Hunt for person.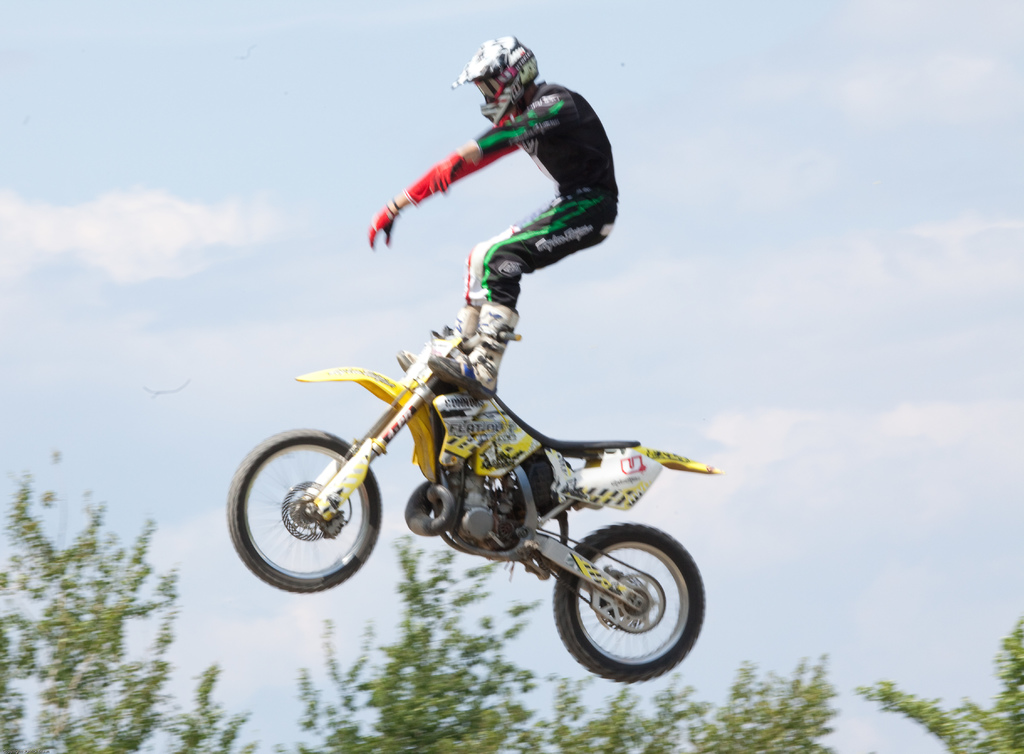
Hunted down at left=366, top=32, right=622, bottom=398.
